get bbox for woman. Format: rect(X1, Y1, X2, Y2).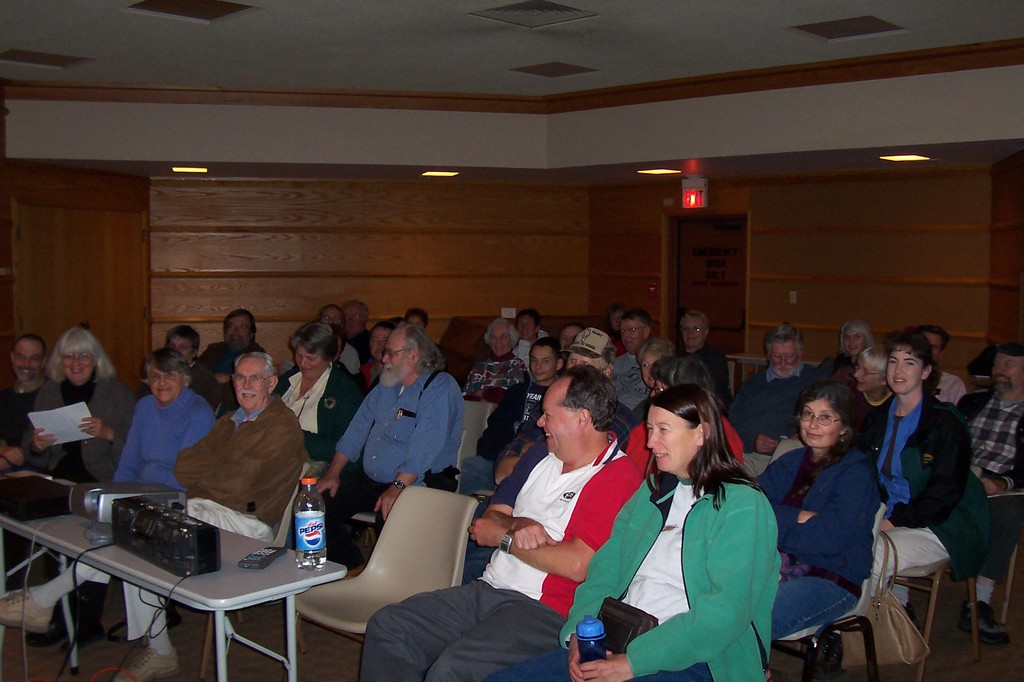
rect(492, 383, 780, 681).
